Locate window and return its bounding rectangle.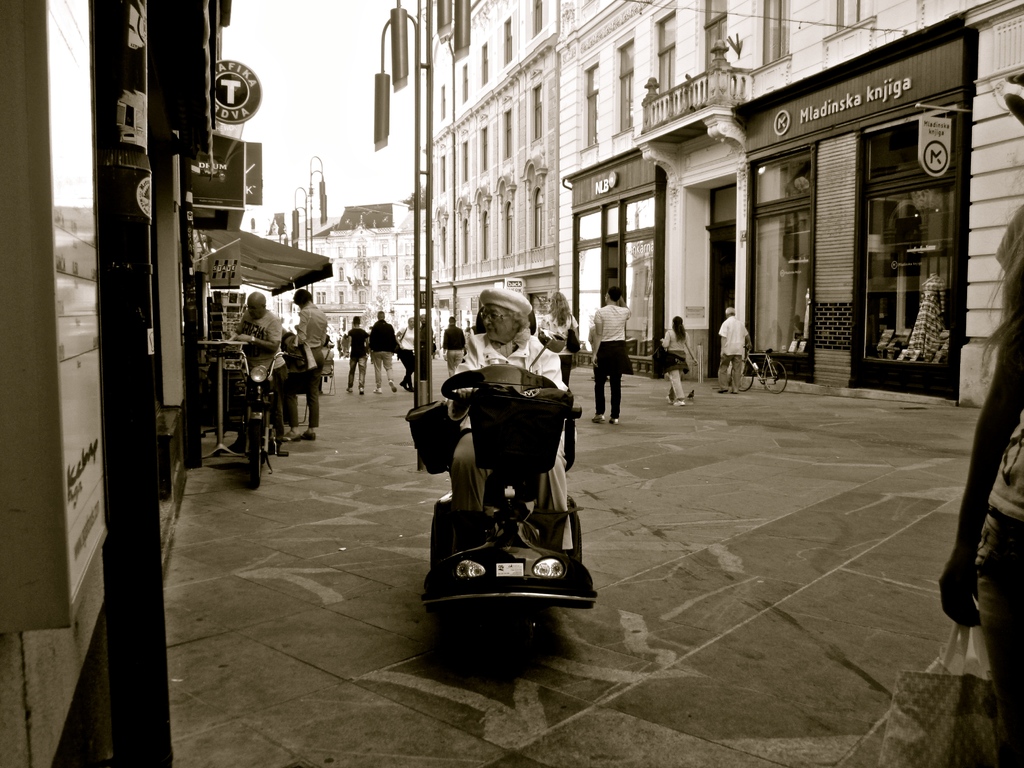
[left=382, top=241, right=390, bottom=257].
